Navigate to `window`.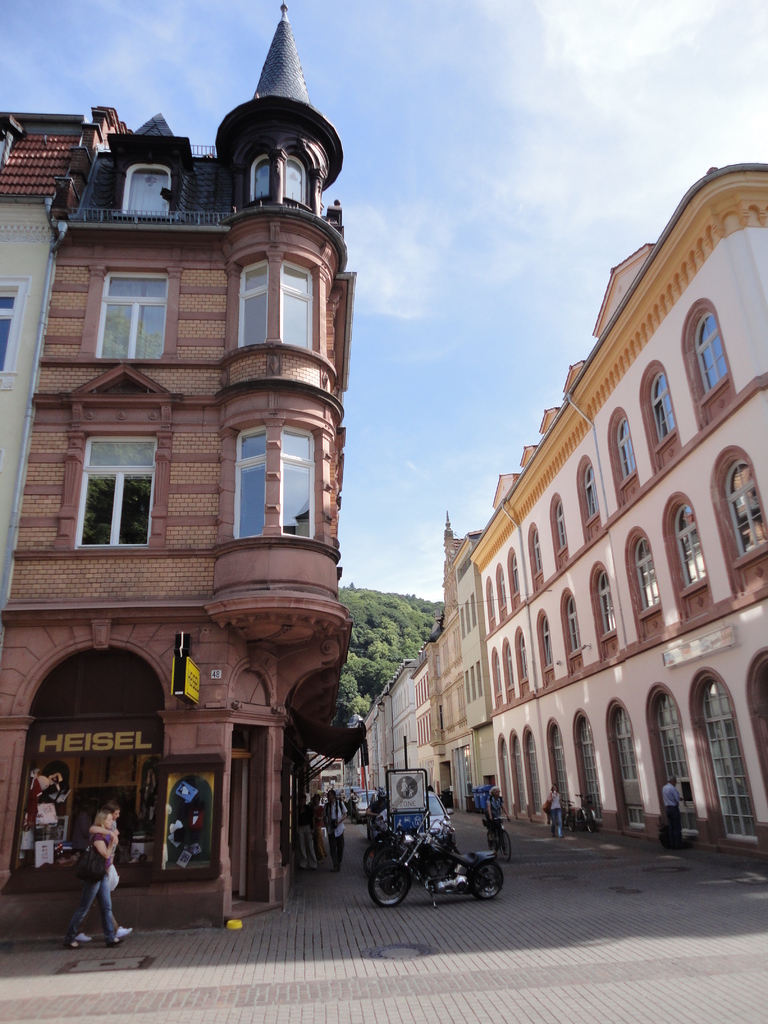
Navigation target: 646:371:677:457.
